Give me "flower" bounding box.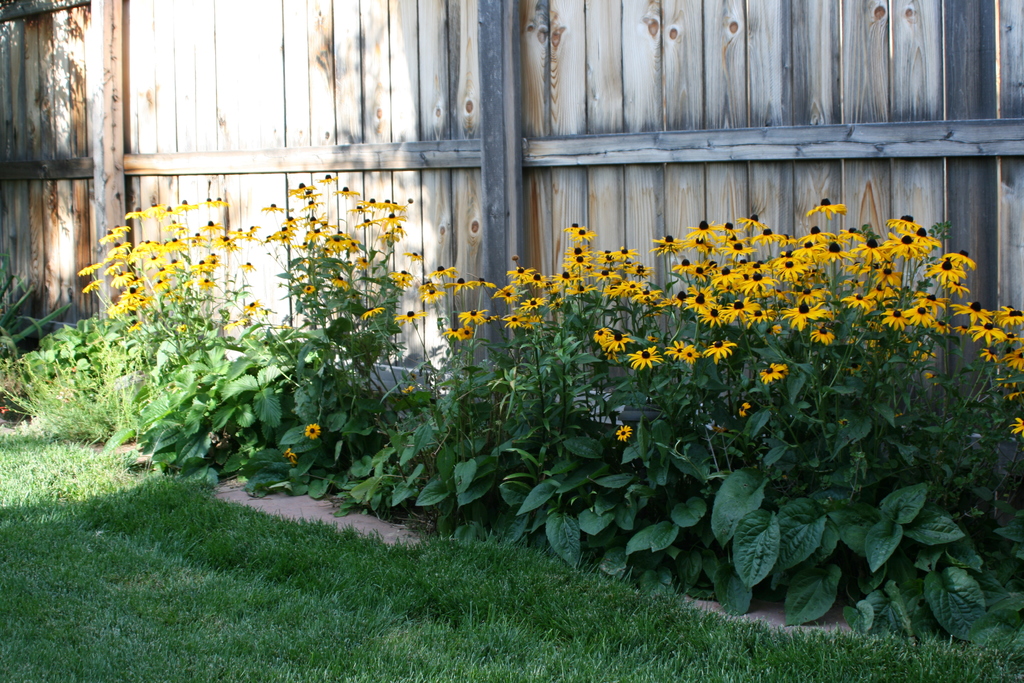
pyautogui.locateOnScreen(396, 308, 422, 325).
